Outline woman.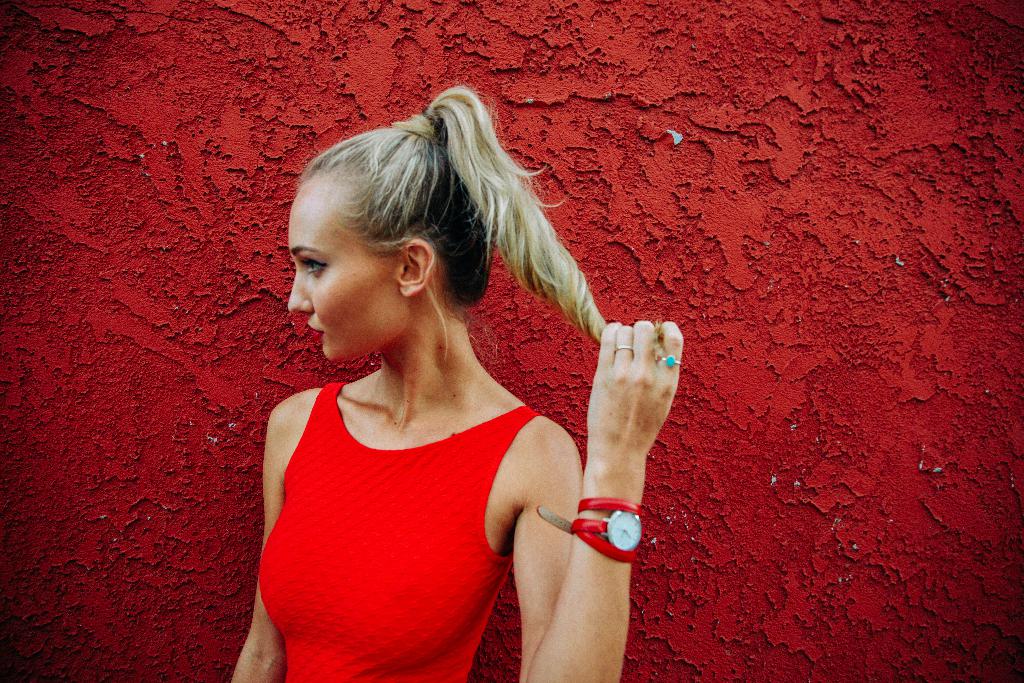
Outline: (225, 64, 675, 682).
